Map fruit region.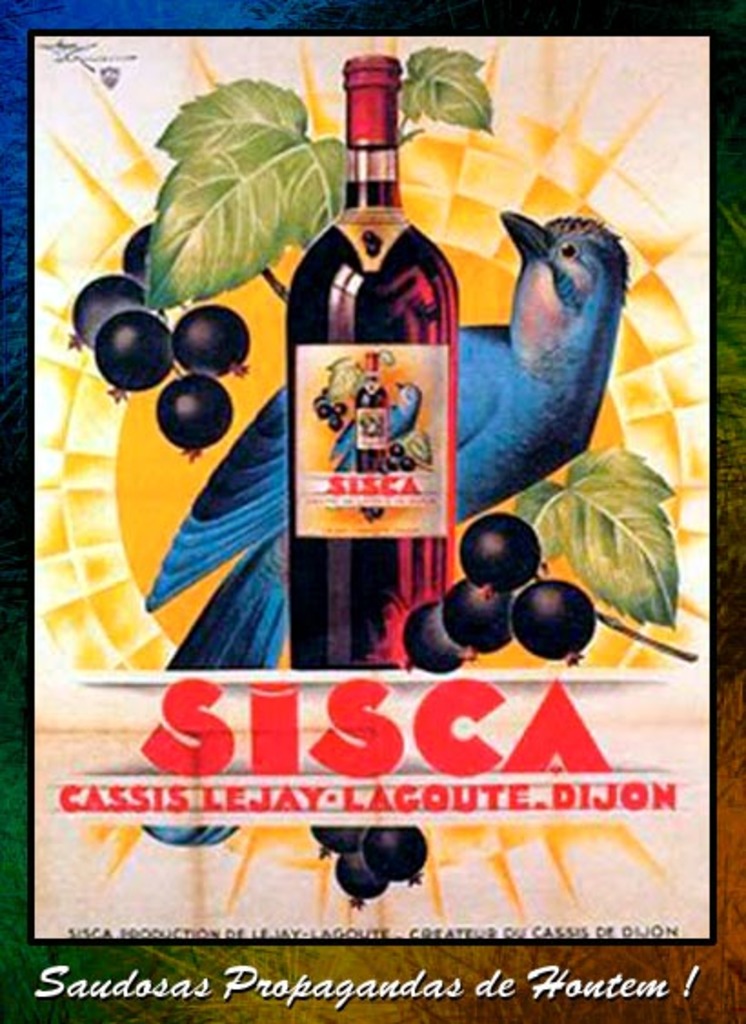
Mapped to select_region(462, 513, 559, 604).
